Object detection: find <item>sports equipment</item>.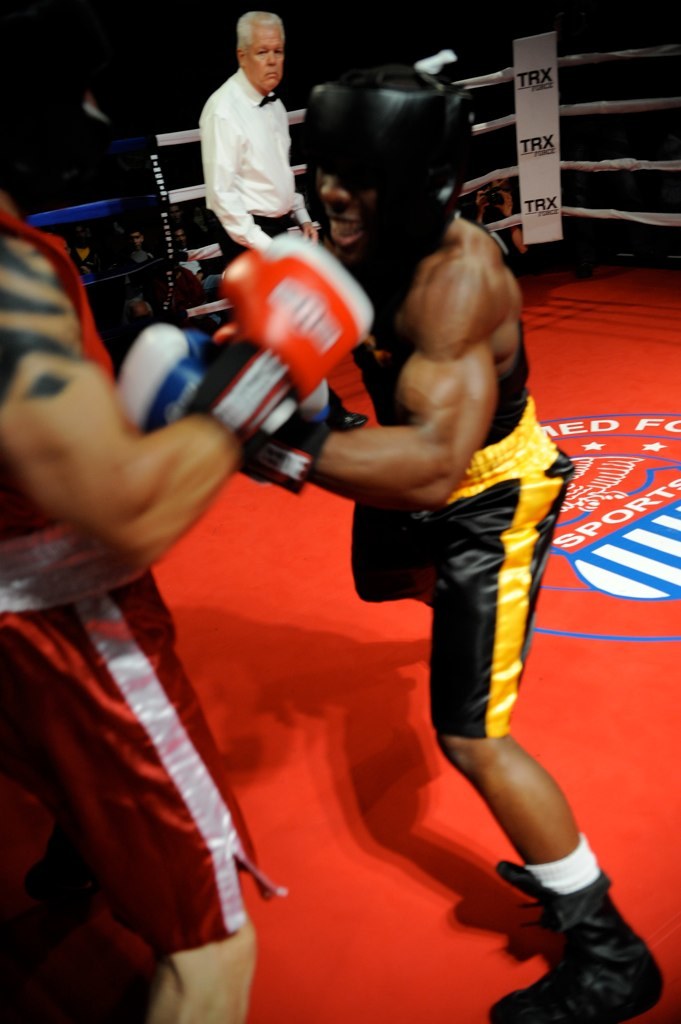
[x1=105, y1=308, x2=224, y2=429].
